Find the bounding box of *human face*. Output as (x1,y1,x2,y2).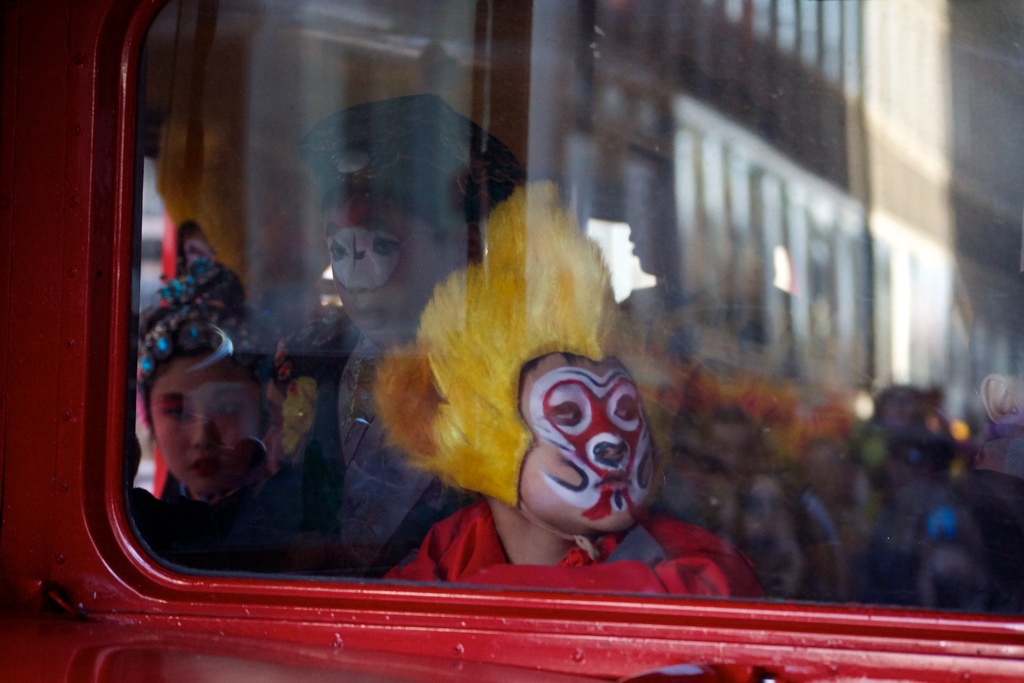
(326,193,449,348).
